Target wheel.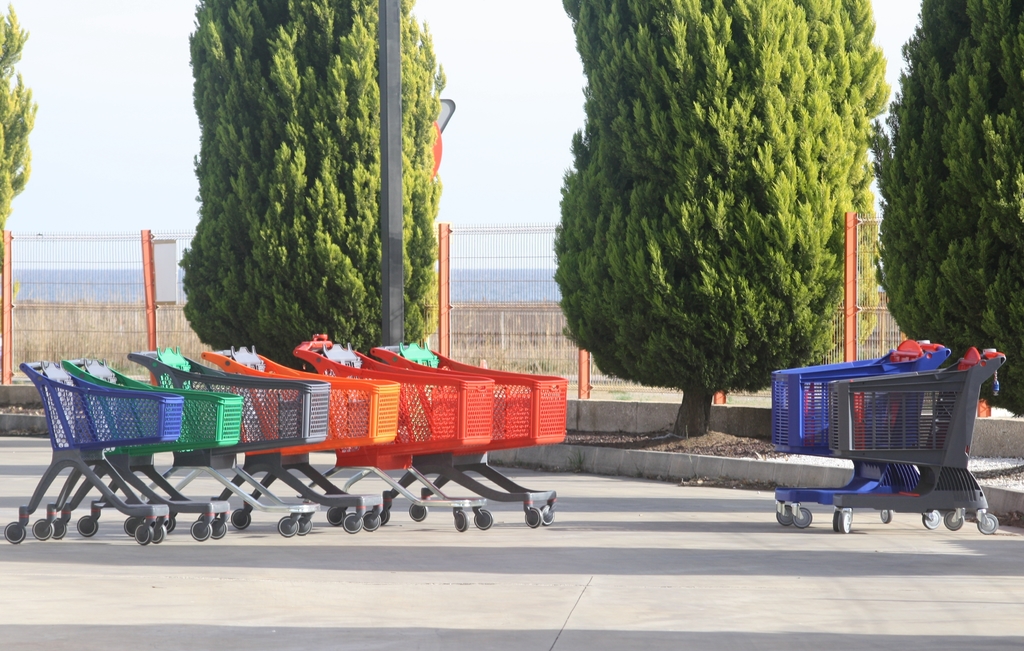
Target region: [x1=32, y1=517, x2=56, y2=542].
